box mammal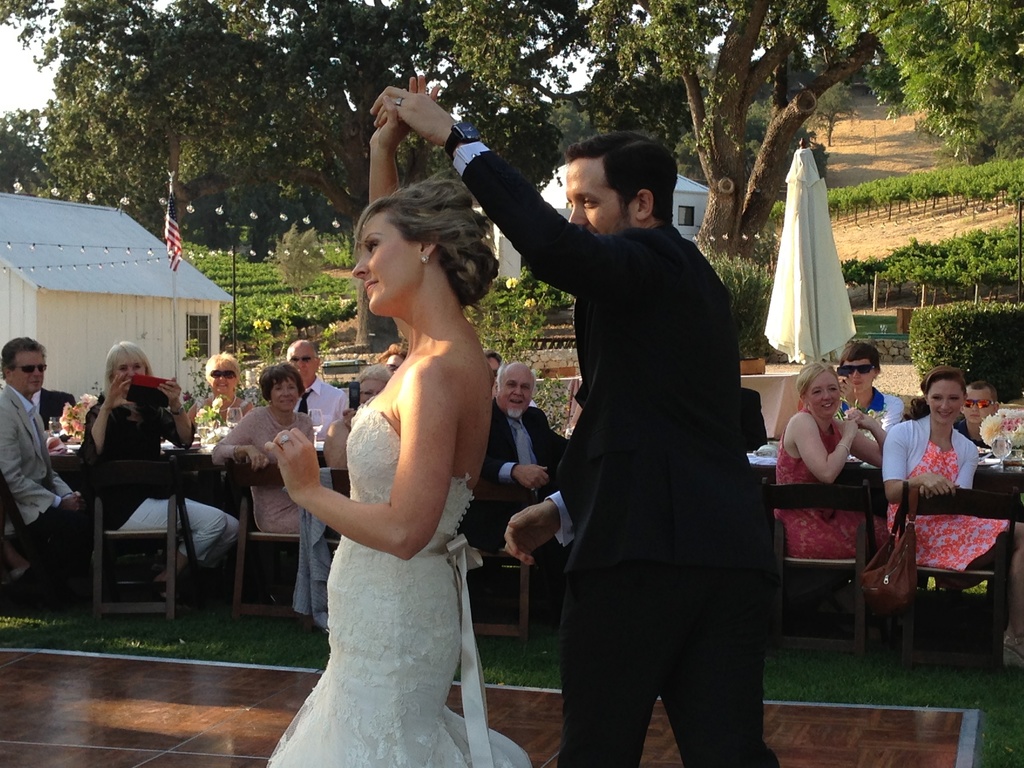
(325, 362, 392, 471)
